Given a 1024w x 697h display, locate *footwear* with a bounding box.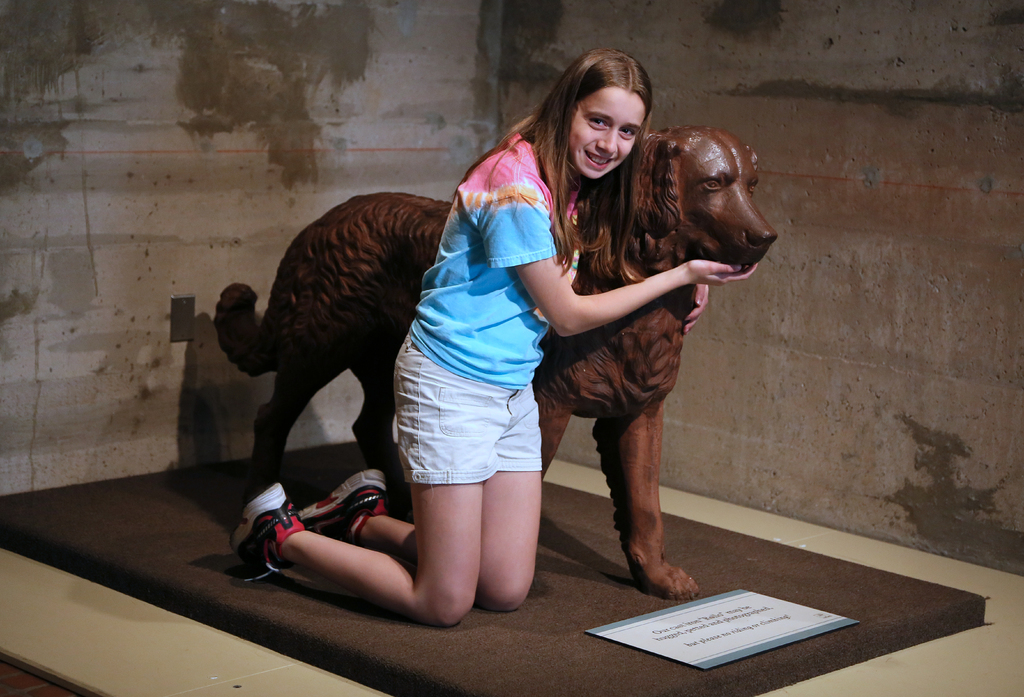
Located: 236/491/296/587.
